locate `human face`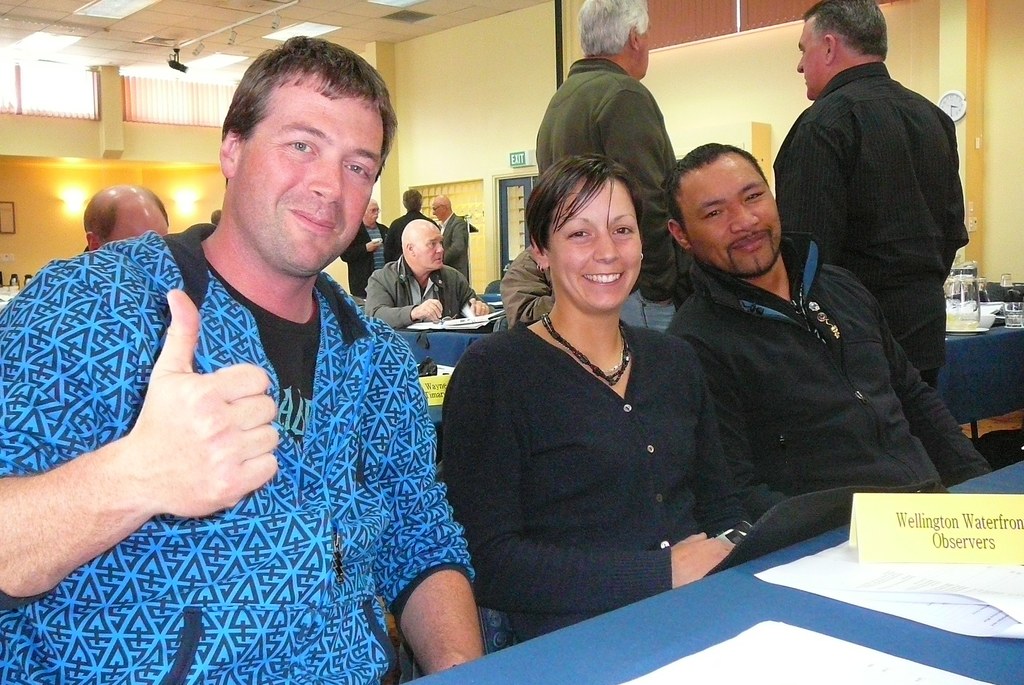
(left=433, top=193, right=447, bottom=227)
